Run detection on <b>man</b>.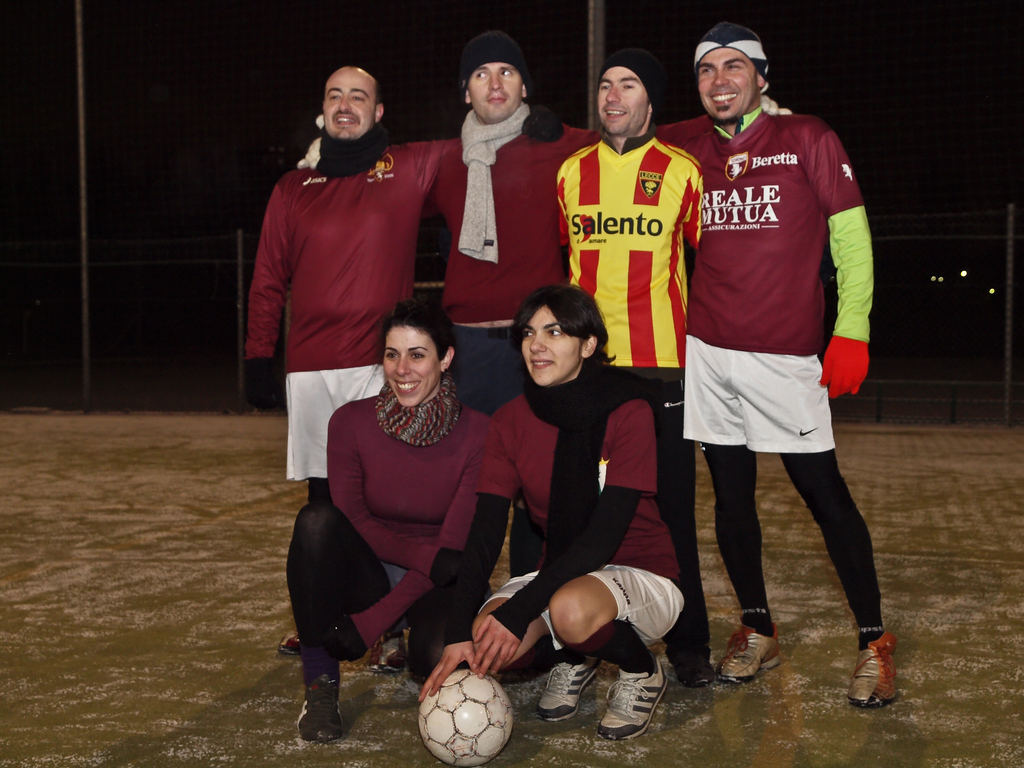
Result: locate(661, 17, 881, 708).
